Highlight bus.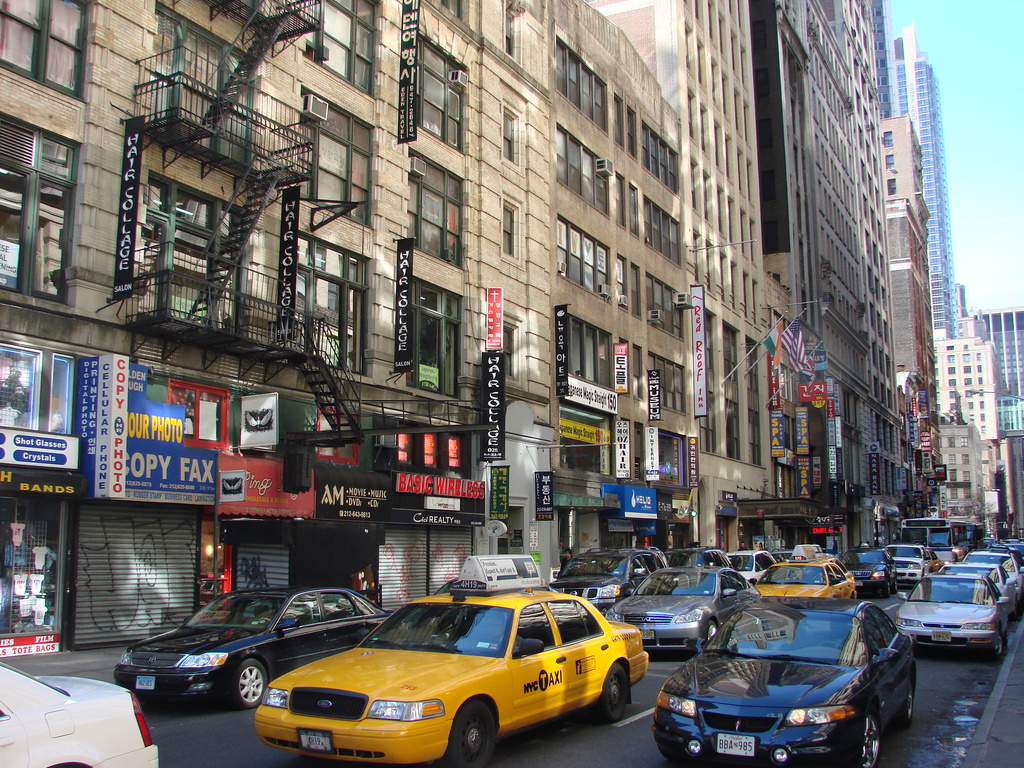
Highlighted region: detection(966, 522, 989, 547).
